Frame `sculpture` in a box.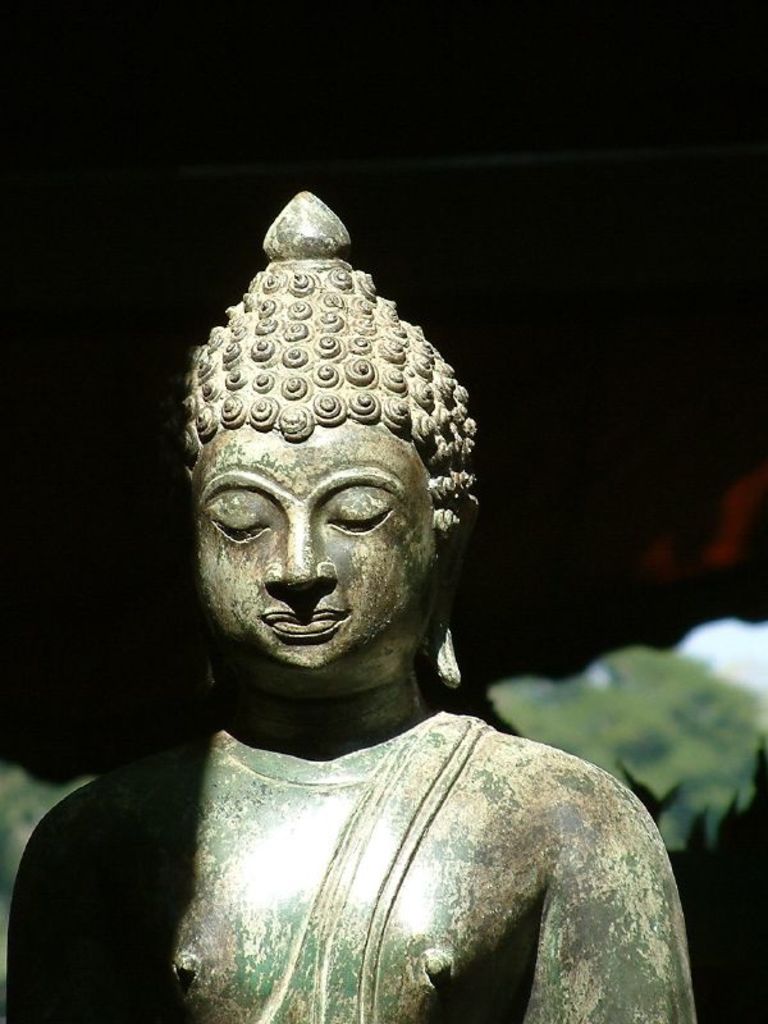
crop(5, 186, 699, 1023).
